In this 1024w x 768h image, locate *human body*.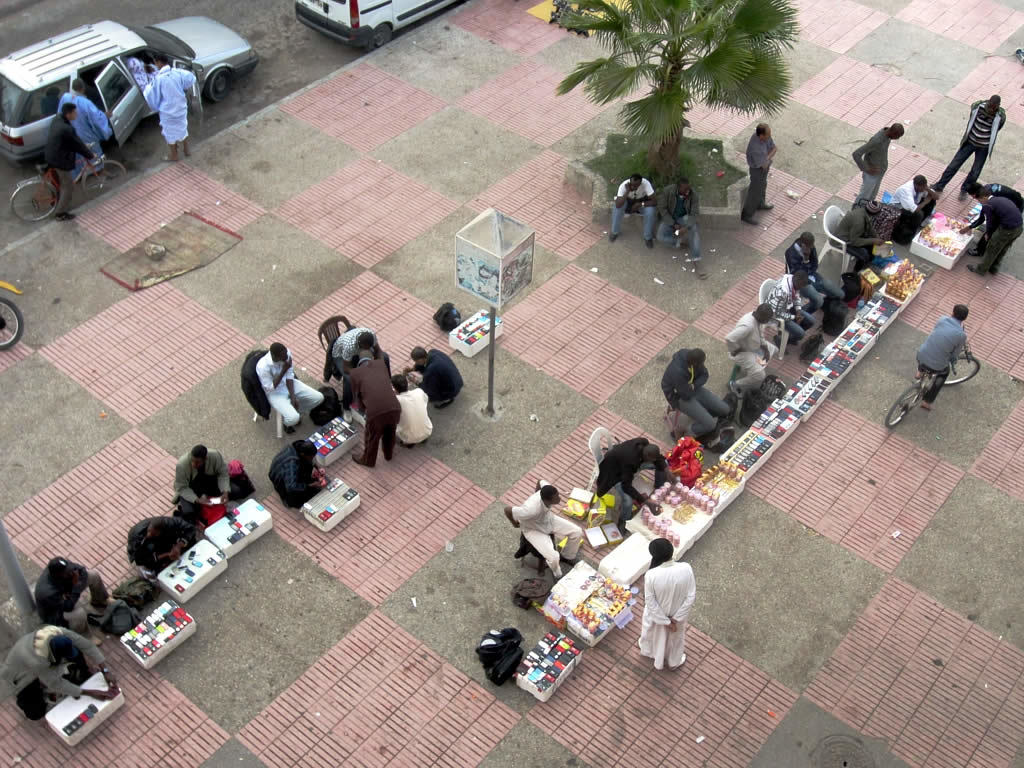
Bounding box: 762:271:819:352.
